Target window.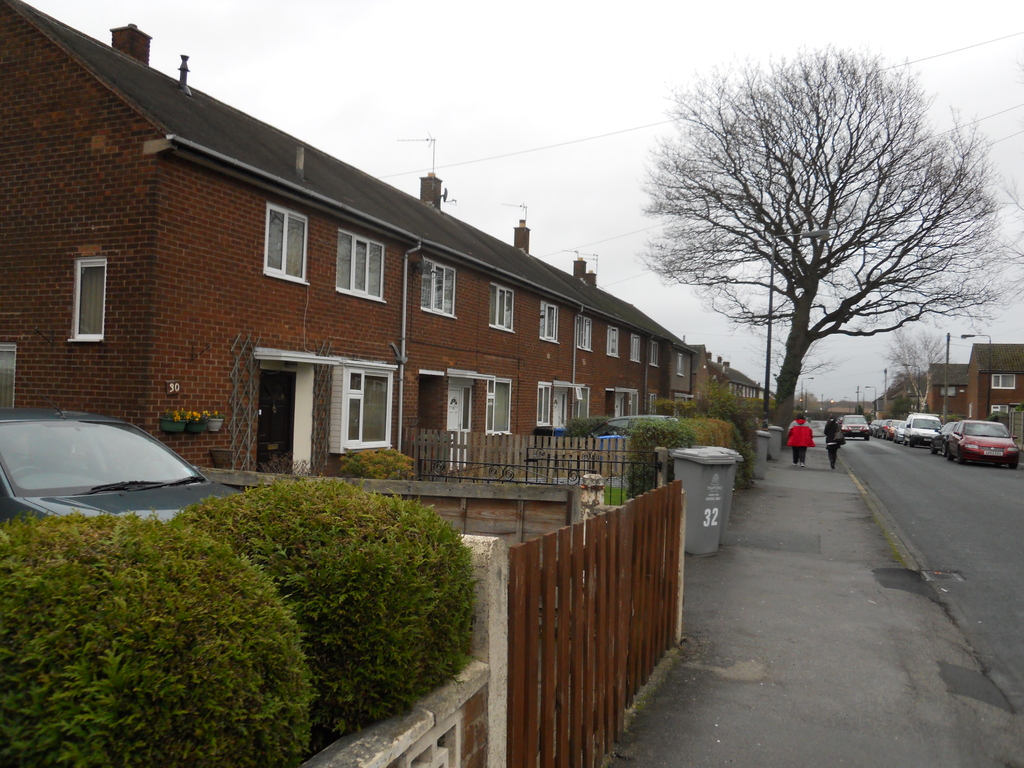
Target region: region(77, 257, 103, 344).
